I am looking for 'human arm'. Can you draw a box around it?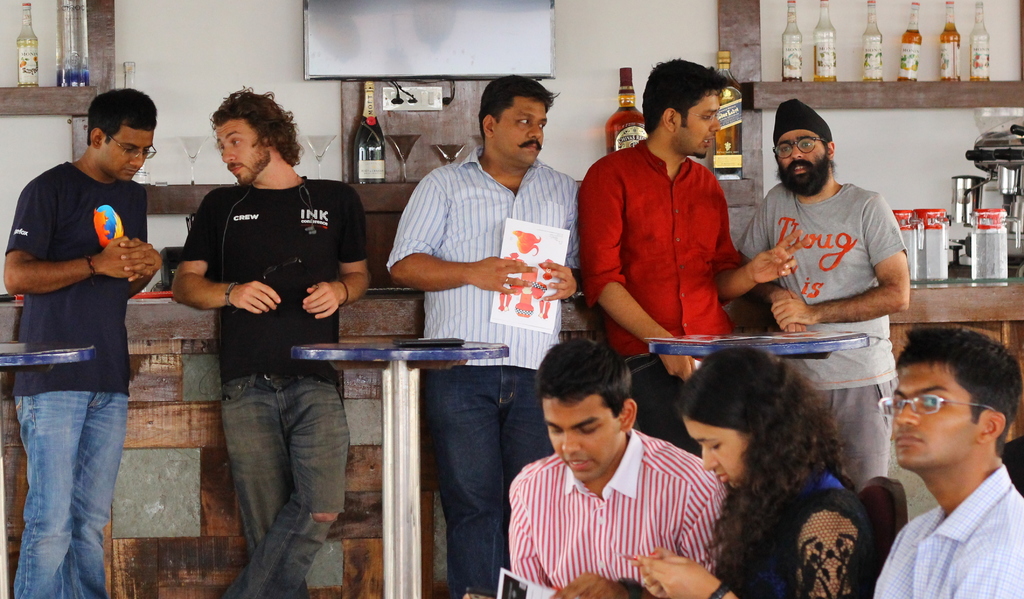
Sure, the bounding box is bbox(719, 226, 803, 302).
